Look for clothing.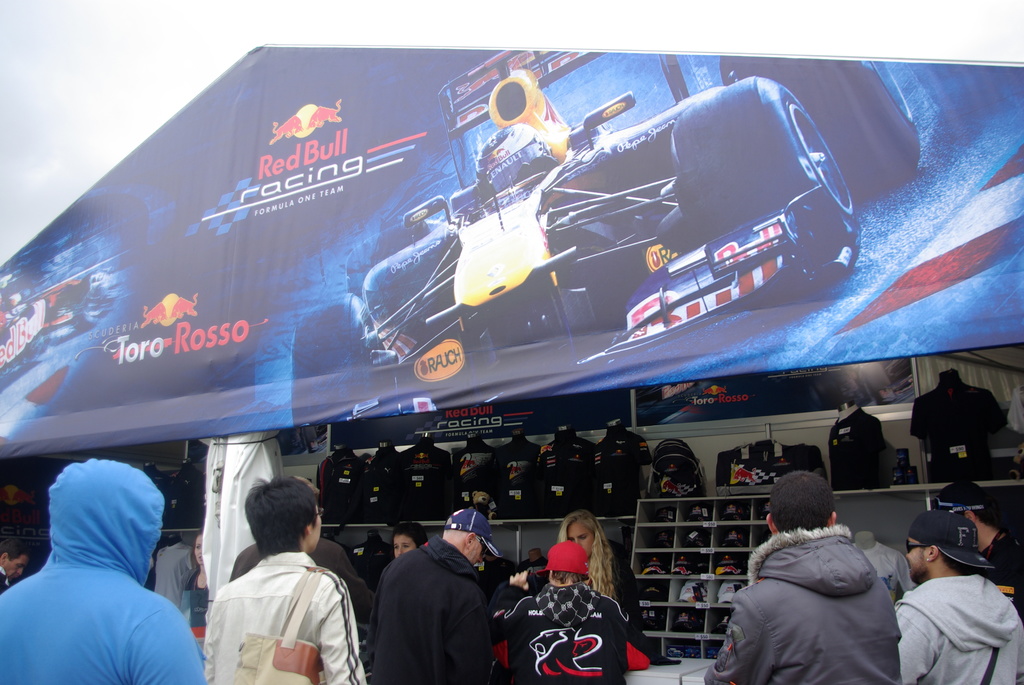
Found: 888/571/1023/684.
